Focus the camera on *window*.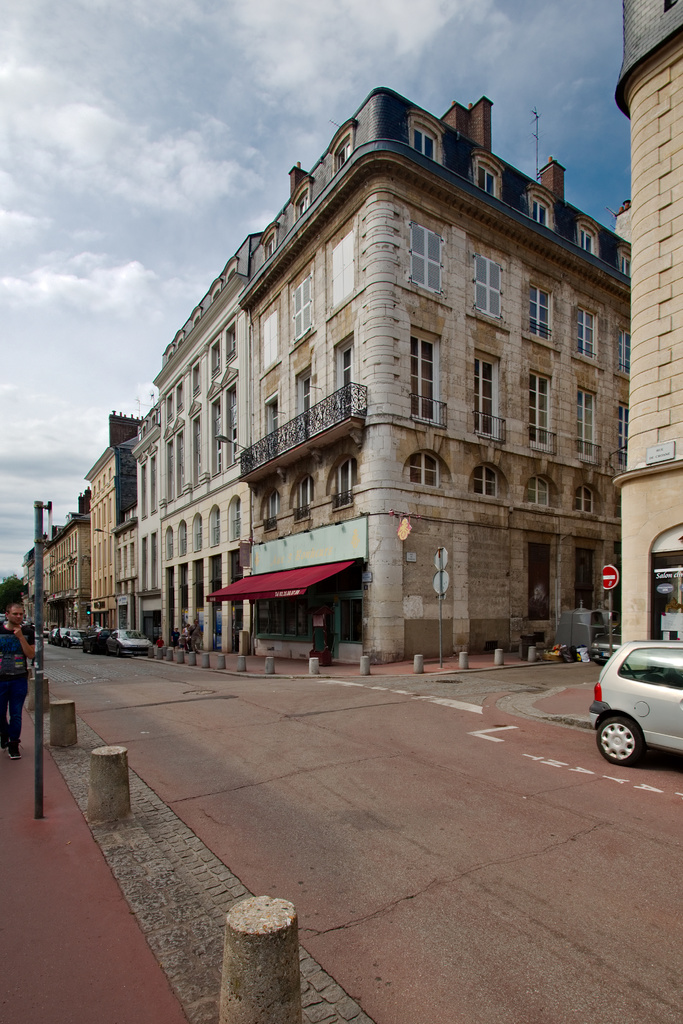
Focus region: region(177, 526, 186, 552).
